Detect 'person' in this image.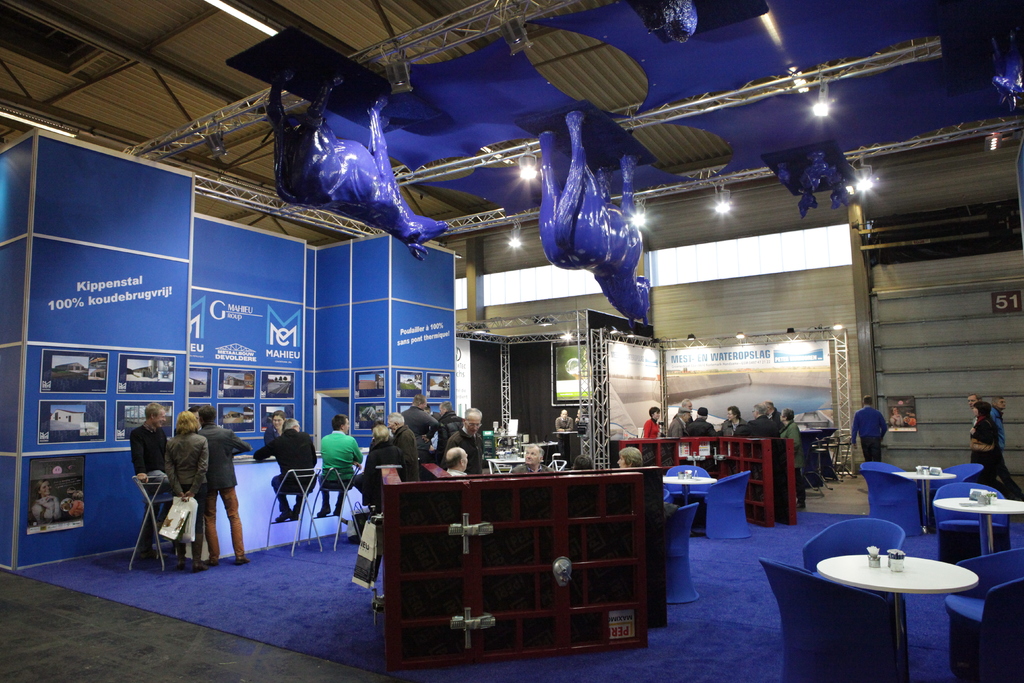
Detection: (314, 411, 364, 516).
